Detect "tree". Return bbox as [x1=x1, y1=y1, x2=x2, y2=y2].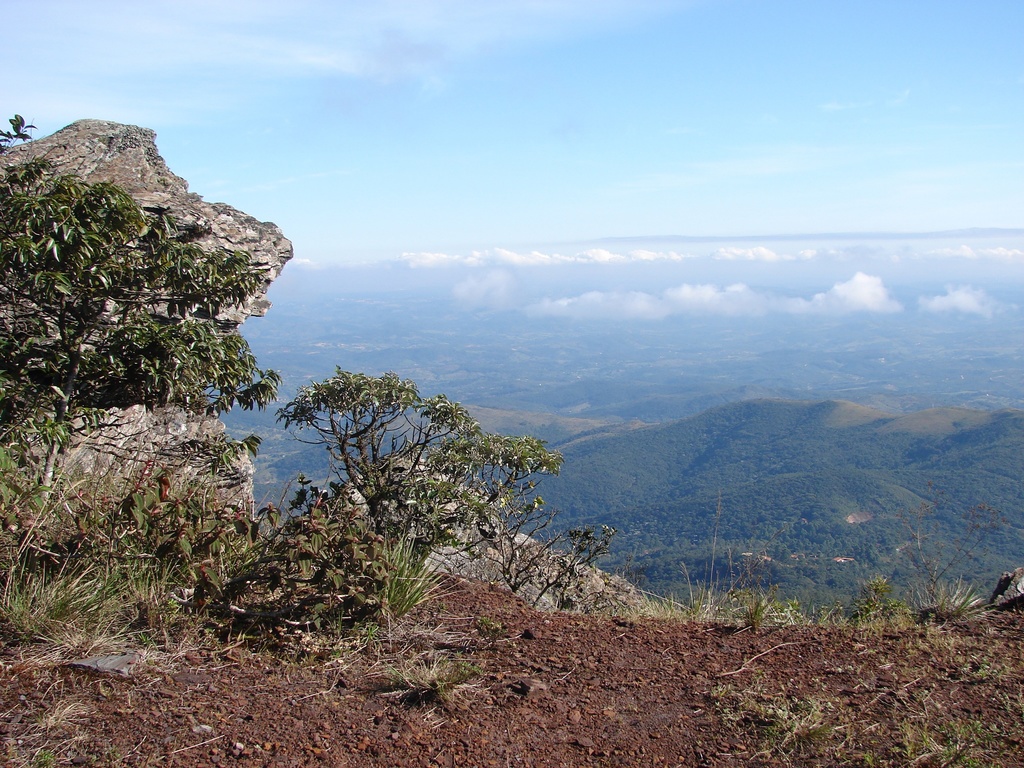
[x1=271, y1=368, x2=615, y2=622].
